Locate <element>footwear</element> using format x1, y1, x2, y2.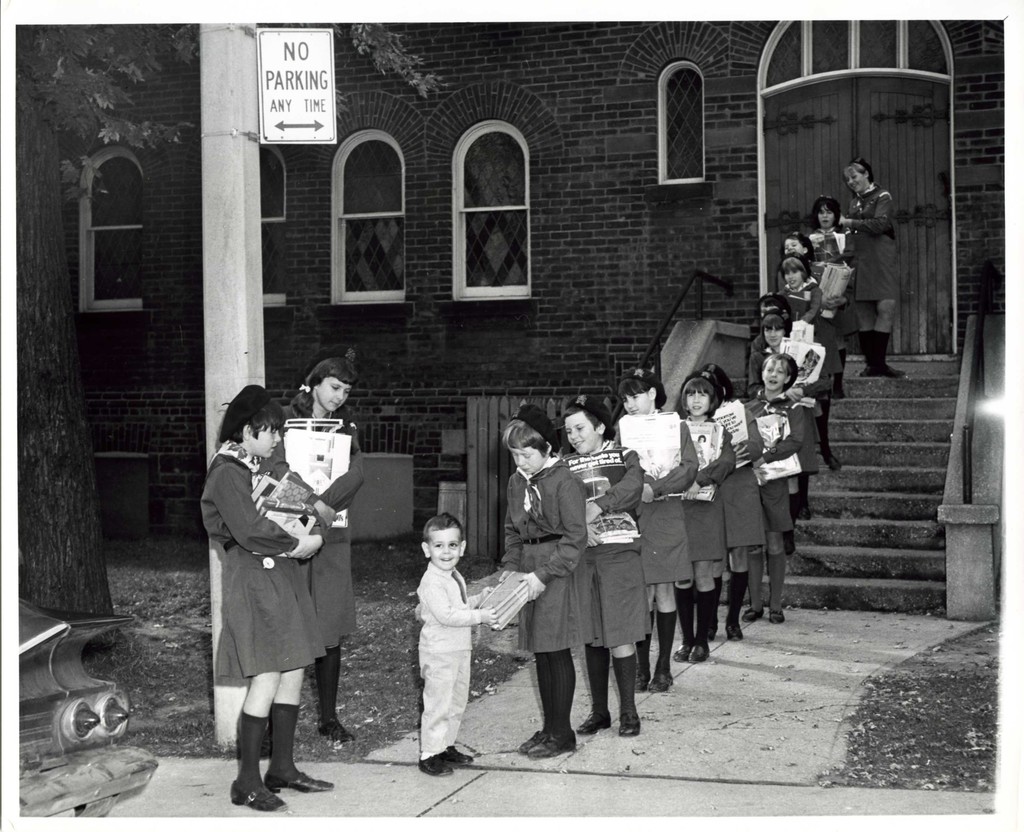
220, 704, 319, 801.
